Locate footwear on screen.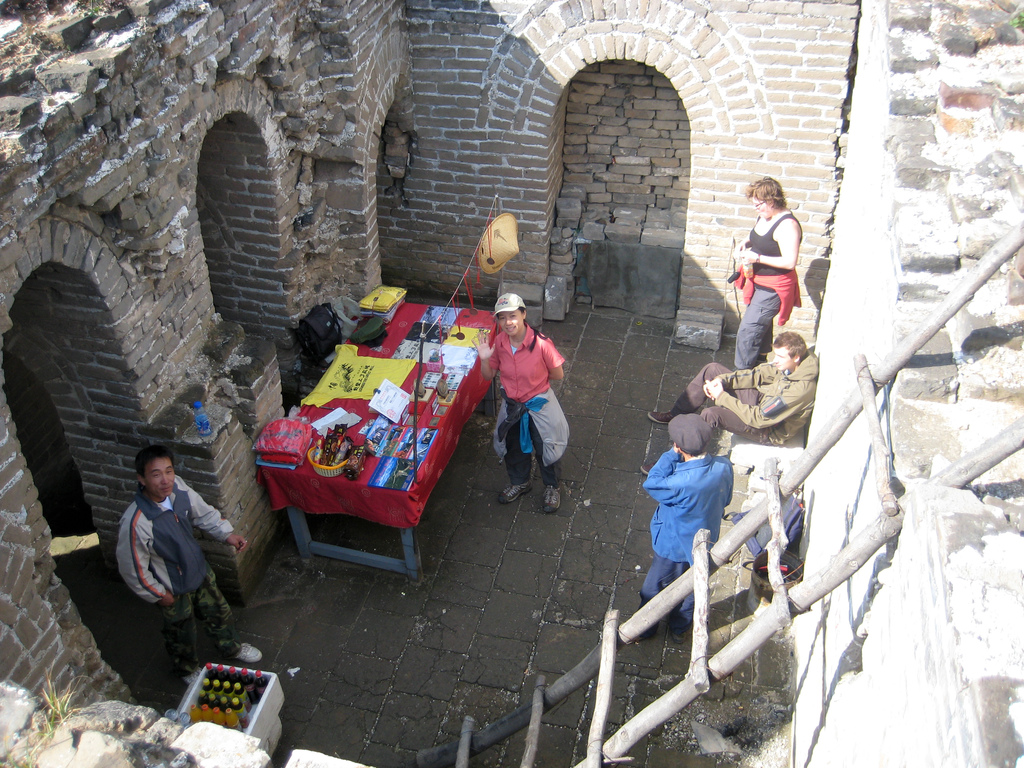
On screen at 172, 662, 198, 685.
